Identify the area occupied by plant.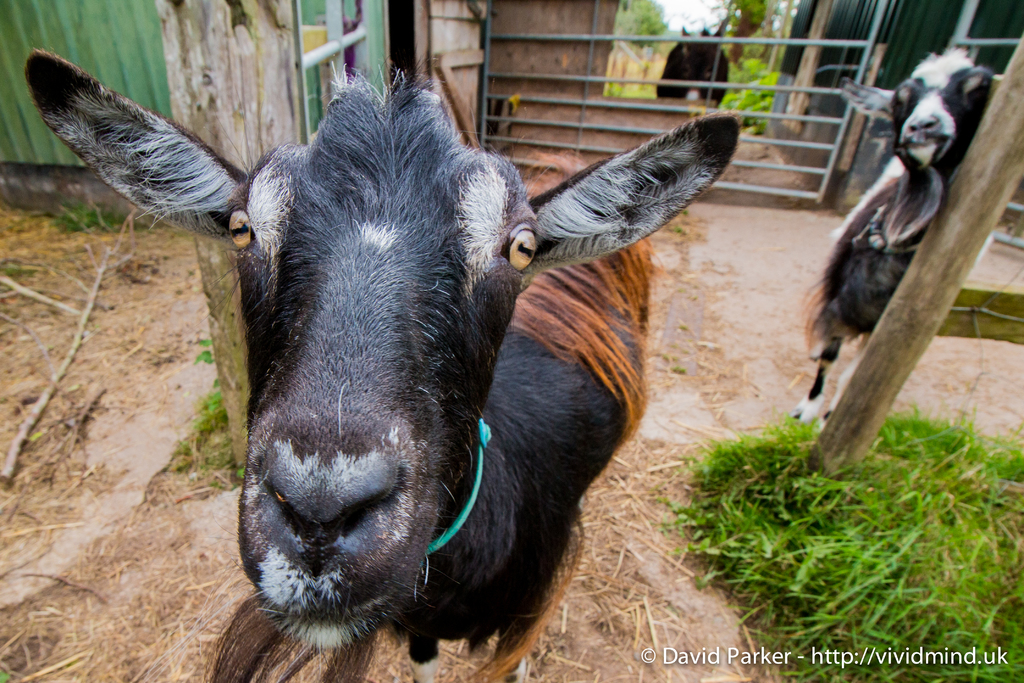
Area: l=50, t=192, r=122, b=236.
